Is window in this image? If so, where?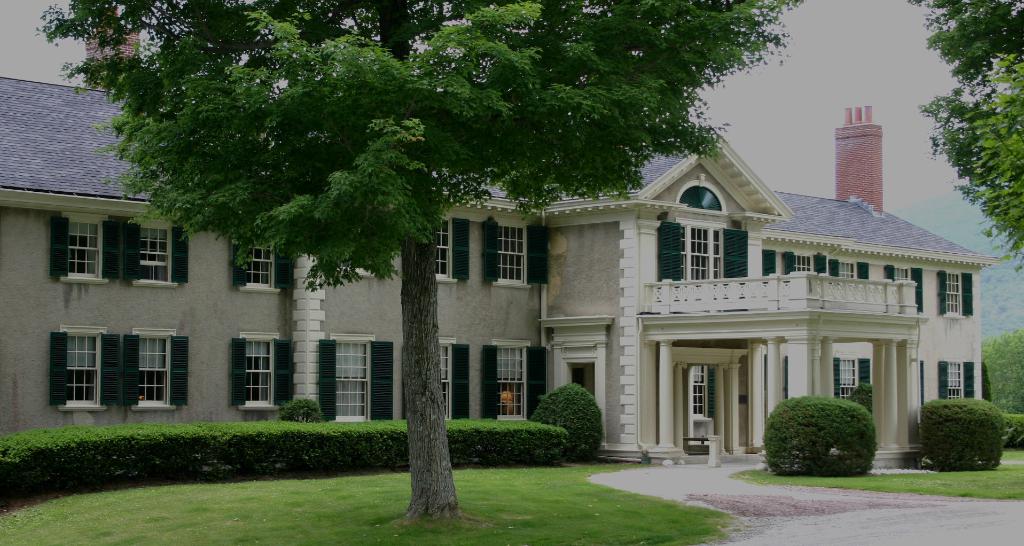
Yes, at rect(438, 336, 456, 424).
